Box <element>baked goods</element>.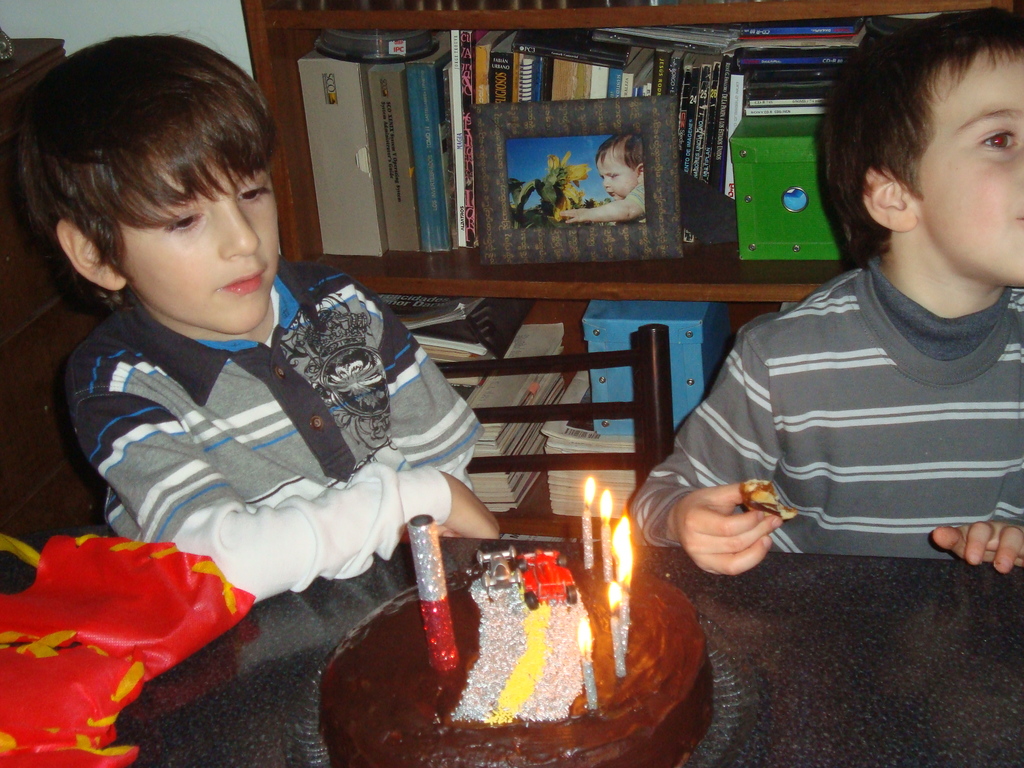
(left=317, top=556, right=695, bottom=747).
